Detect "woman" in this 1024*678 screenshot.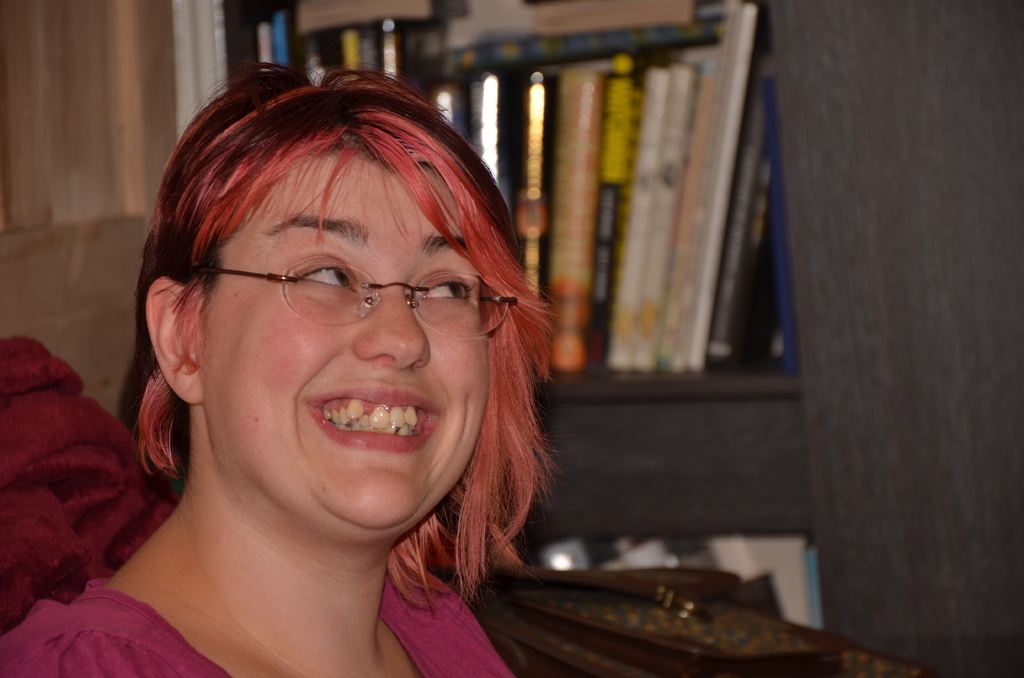
Detection: {"left": 46, "top": 53, "right": 664, "bottom": 674}.
